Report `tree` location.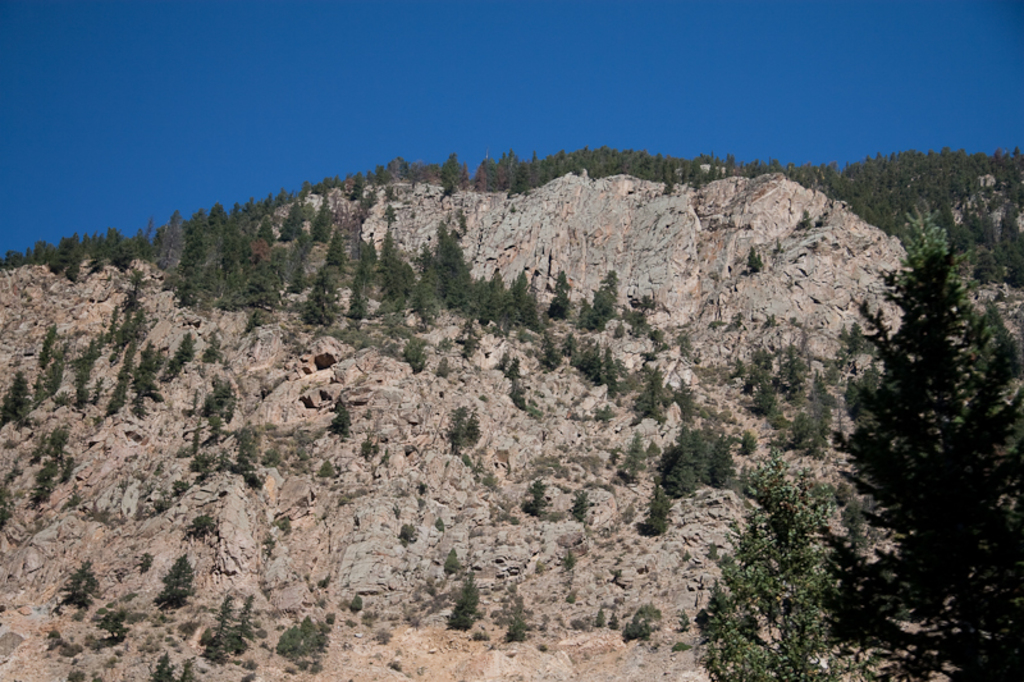
Report: box(178, 655, 197, 681).
